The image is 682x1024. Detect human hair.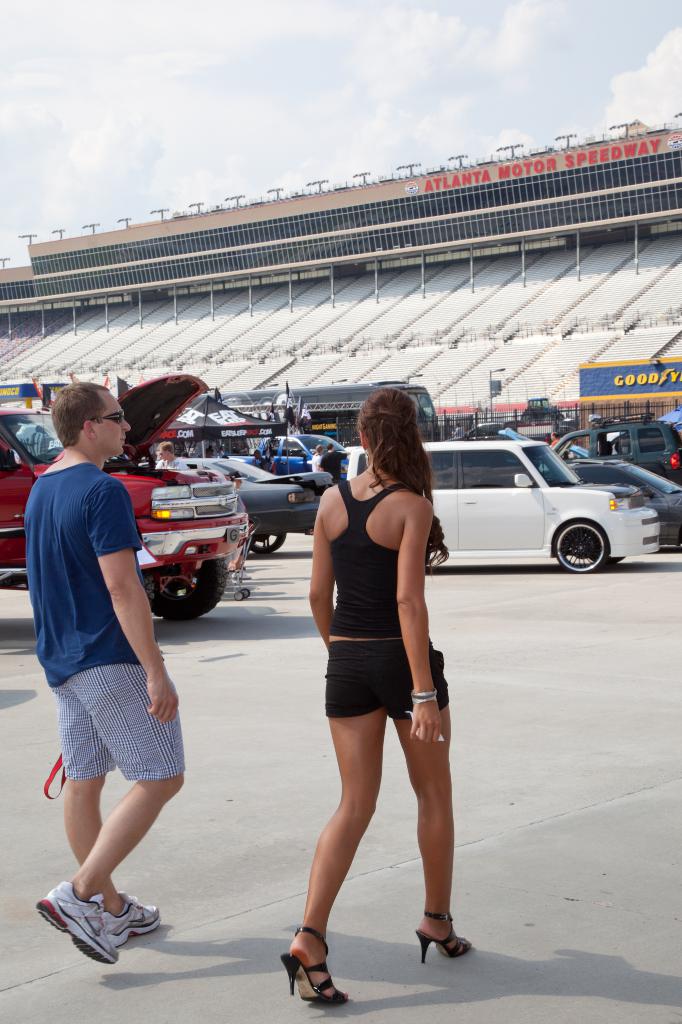
Detection: detection(353, 392, 443, 518).
